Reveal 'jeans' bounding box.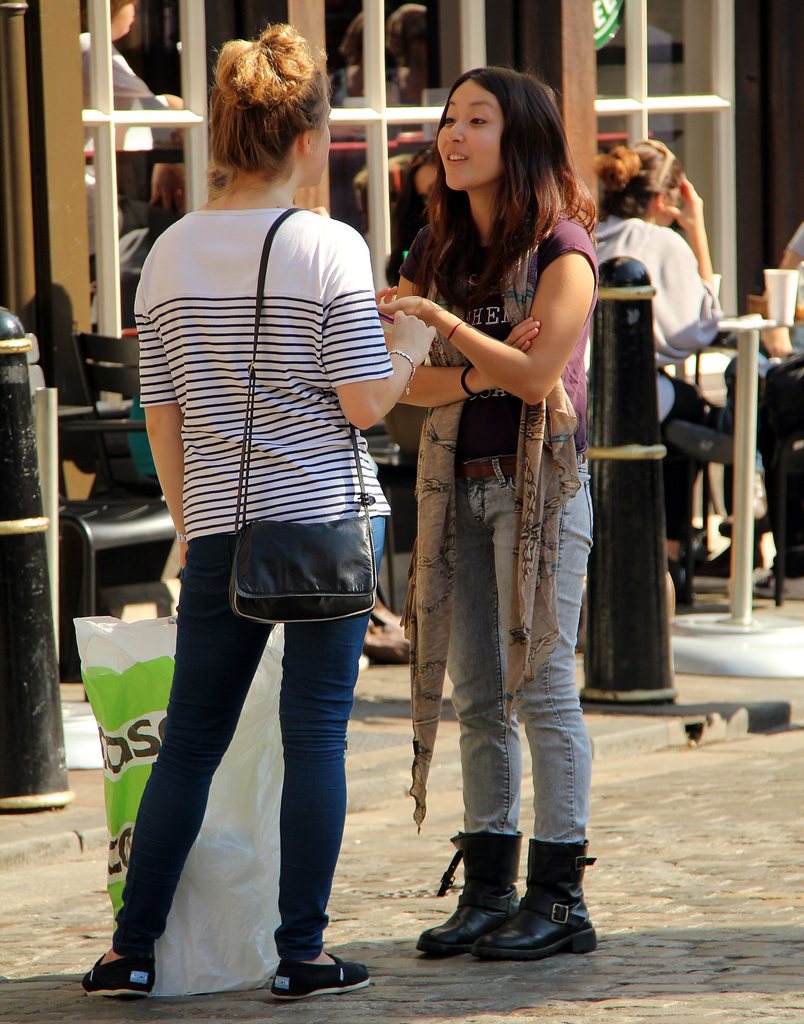
Revealed: box(449, 447, 591, 843).
